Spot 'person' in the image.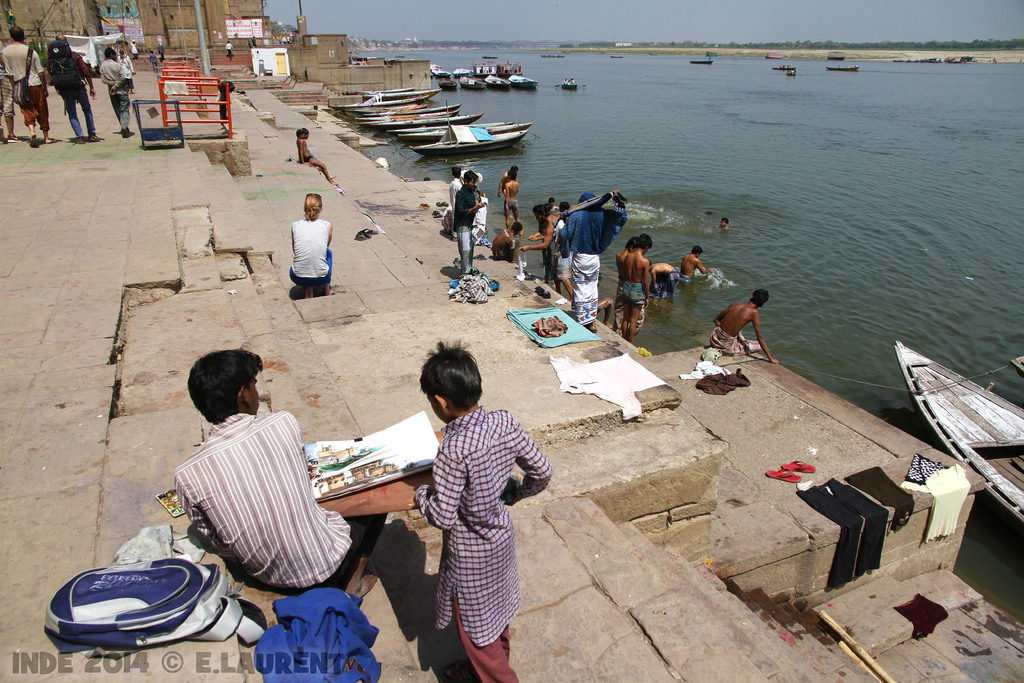
'person' found at 619/228/653/341.
